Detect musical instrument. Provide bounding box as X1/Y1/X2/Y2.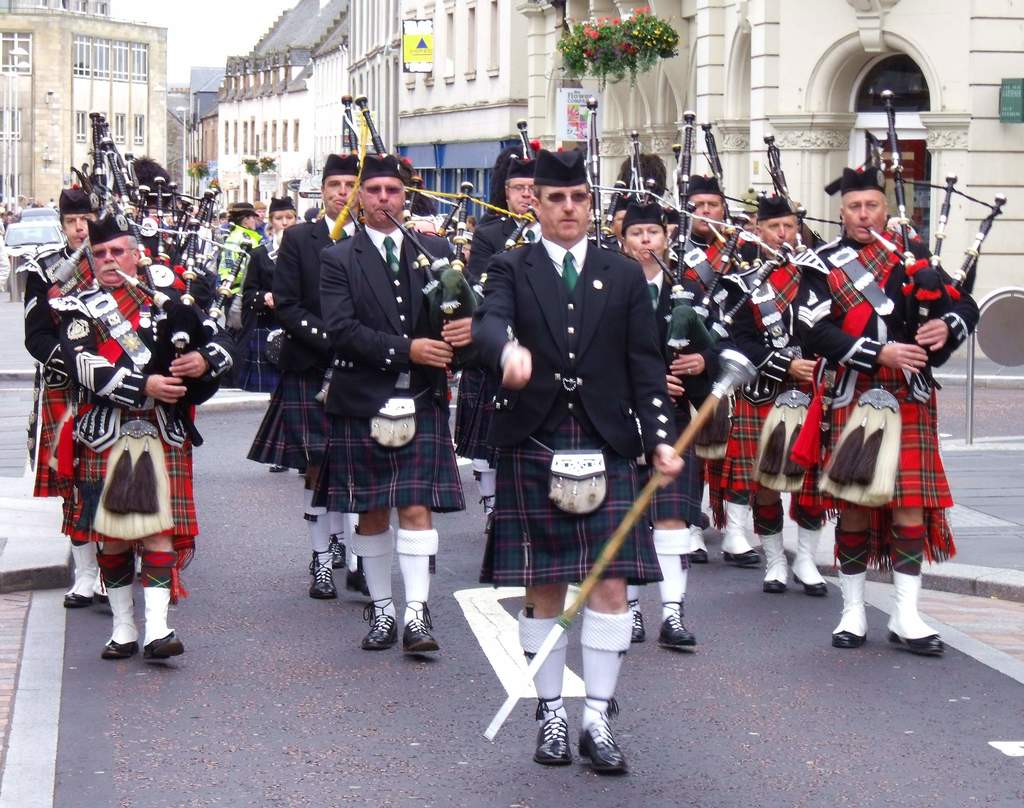
586/94/600/261.
